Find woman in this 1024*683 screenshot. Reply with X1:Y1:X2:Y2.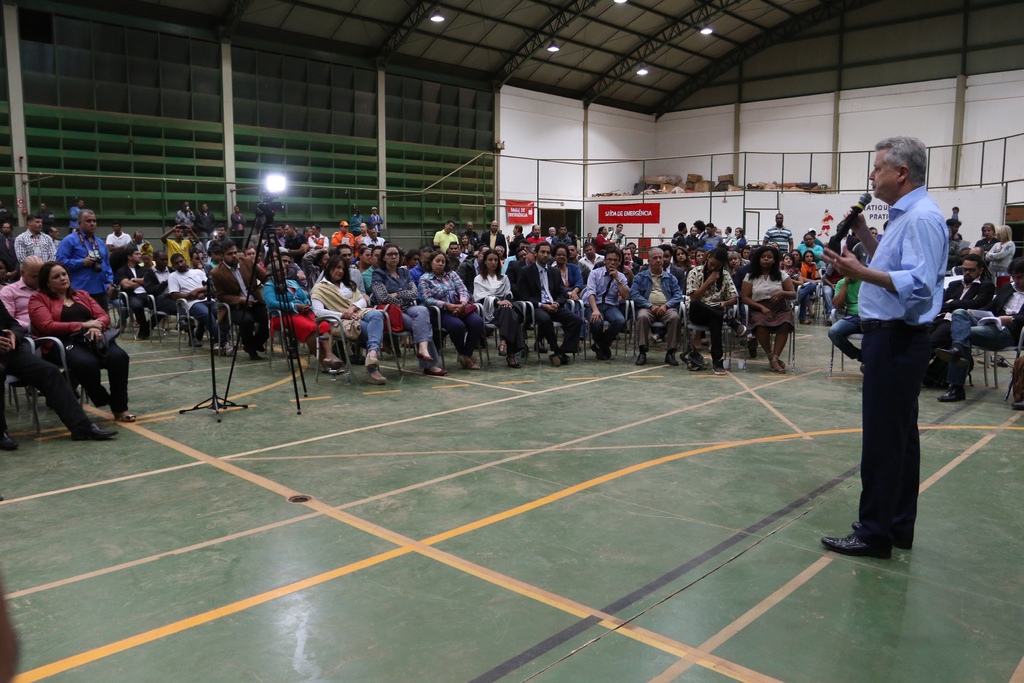
30:262:136:422.
